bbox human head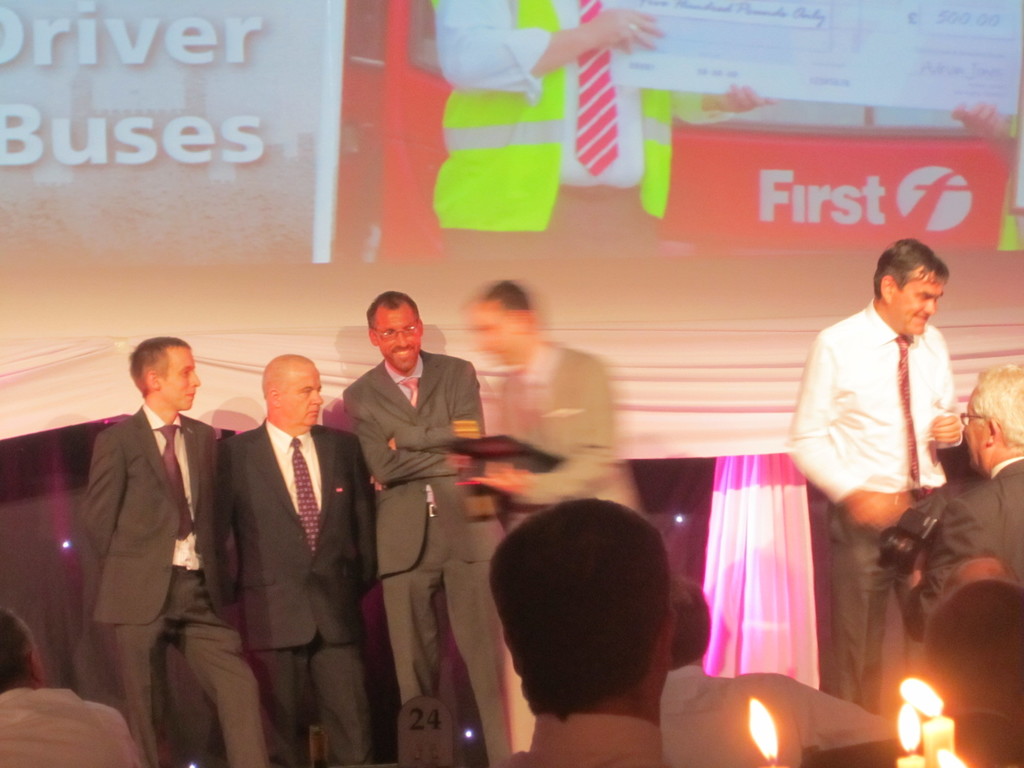
x1=0, y1=610, x2=45, y2=691
